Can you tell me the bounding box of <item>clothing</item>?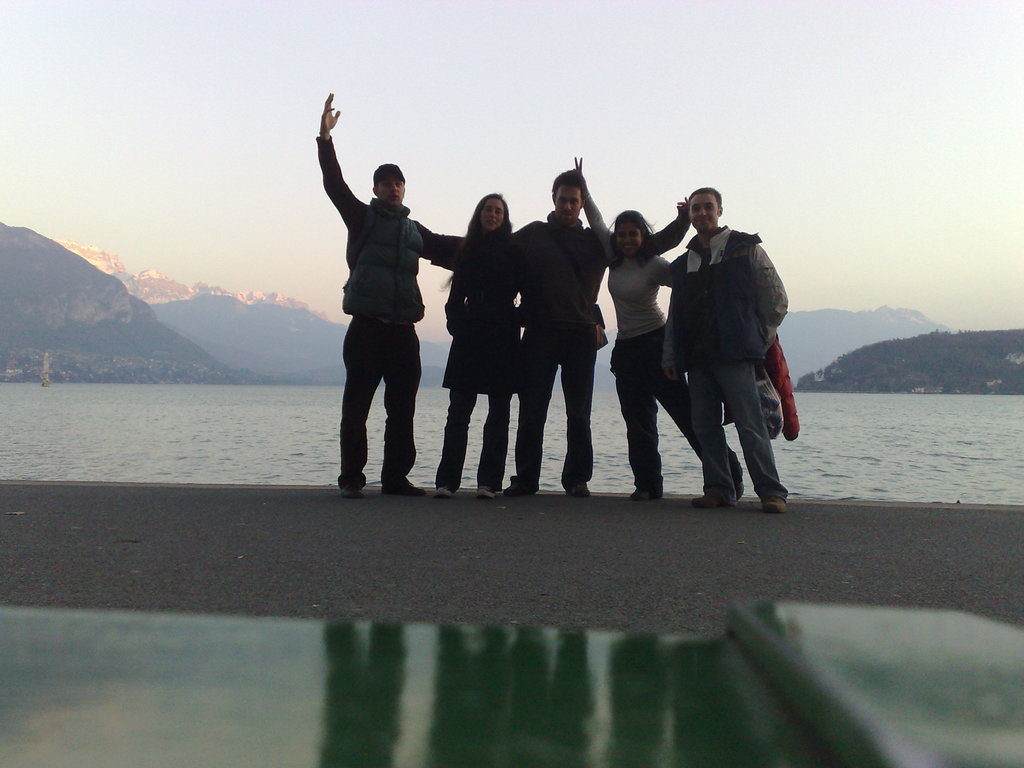
<box>616,322,741,488</box>.
